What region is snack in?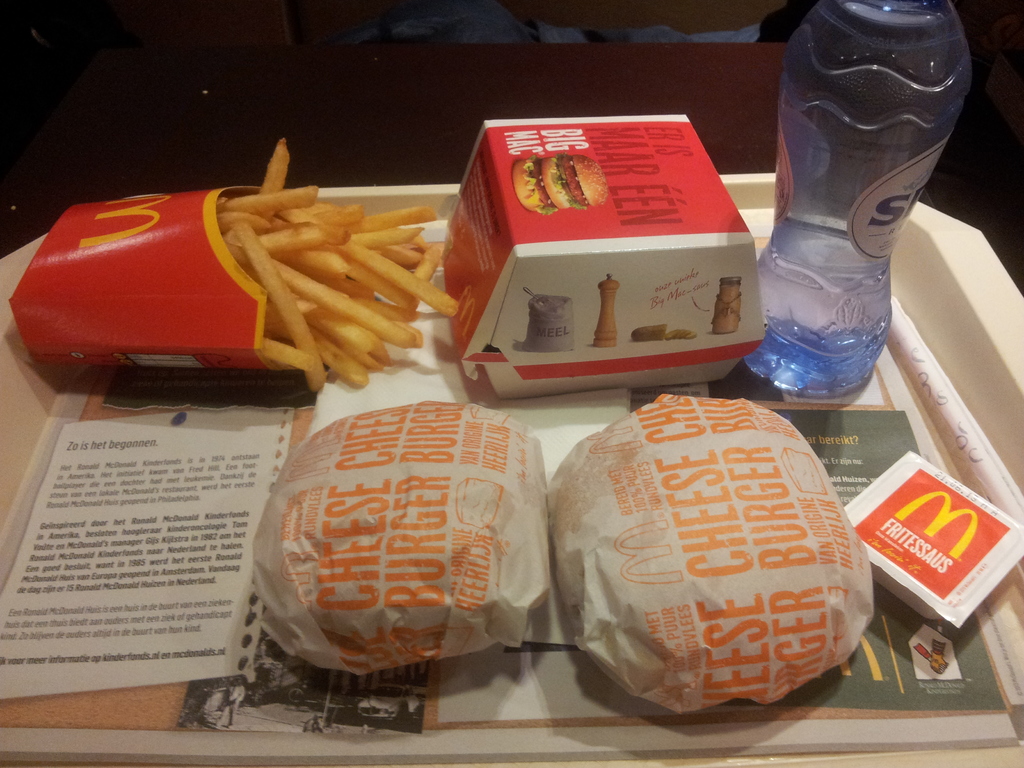
[left=442, top=119, right=768, bottom=399].
